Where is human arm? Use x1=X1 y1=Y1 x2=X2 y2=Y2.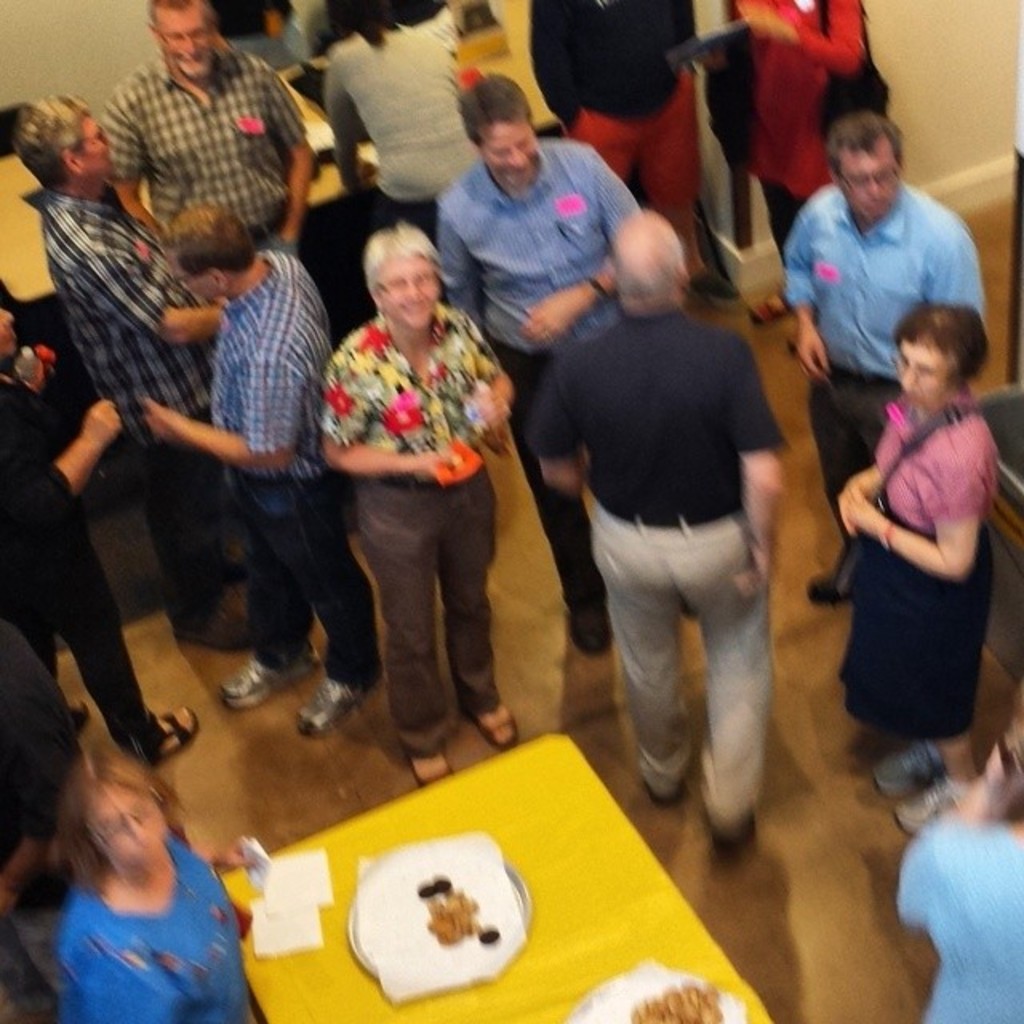
x1=0 y1=386 x2=122 y2=557.
